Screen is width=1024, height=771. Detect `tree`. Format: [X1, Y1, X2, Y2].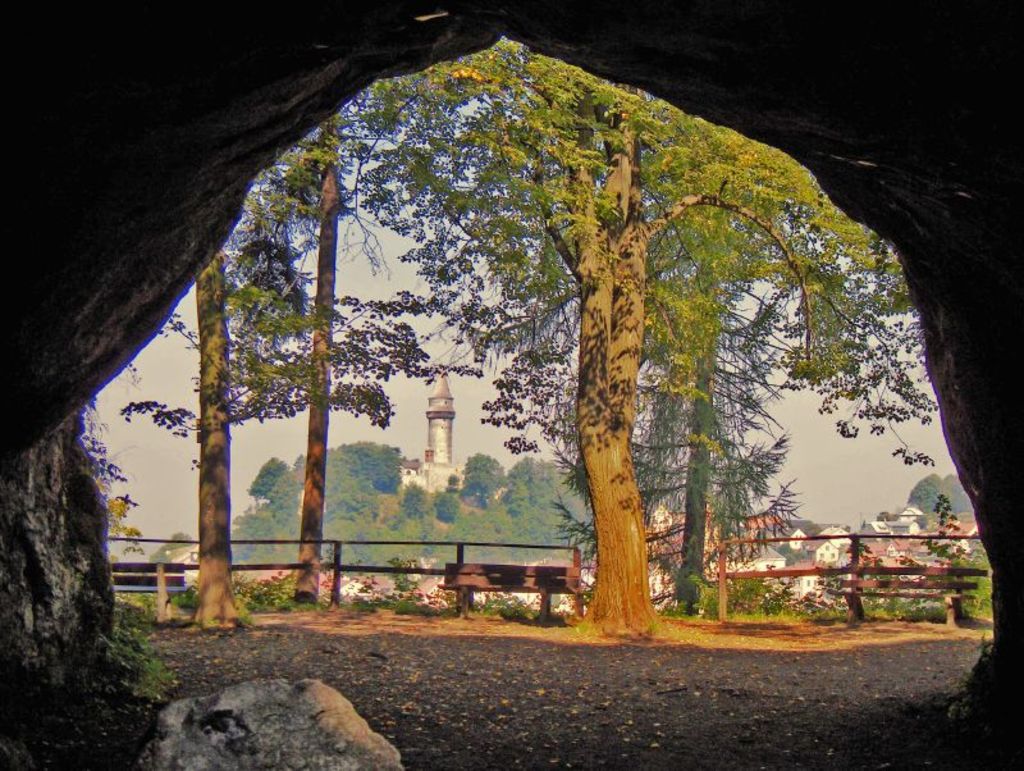
[84, 370, 147, 566].
